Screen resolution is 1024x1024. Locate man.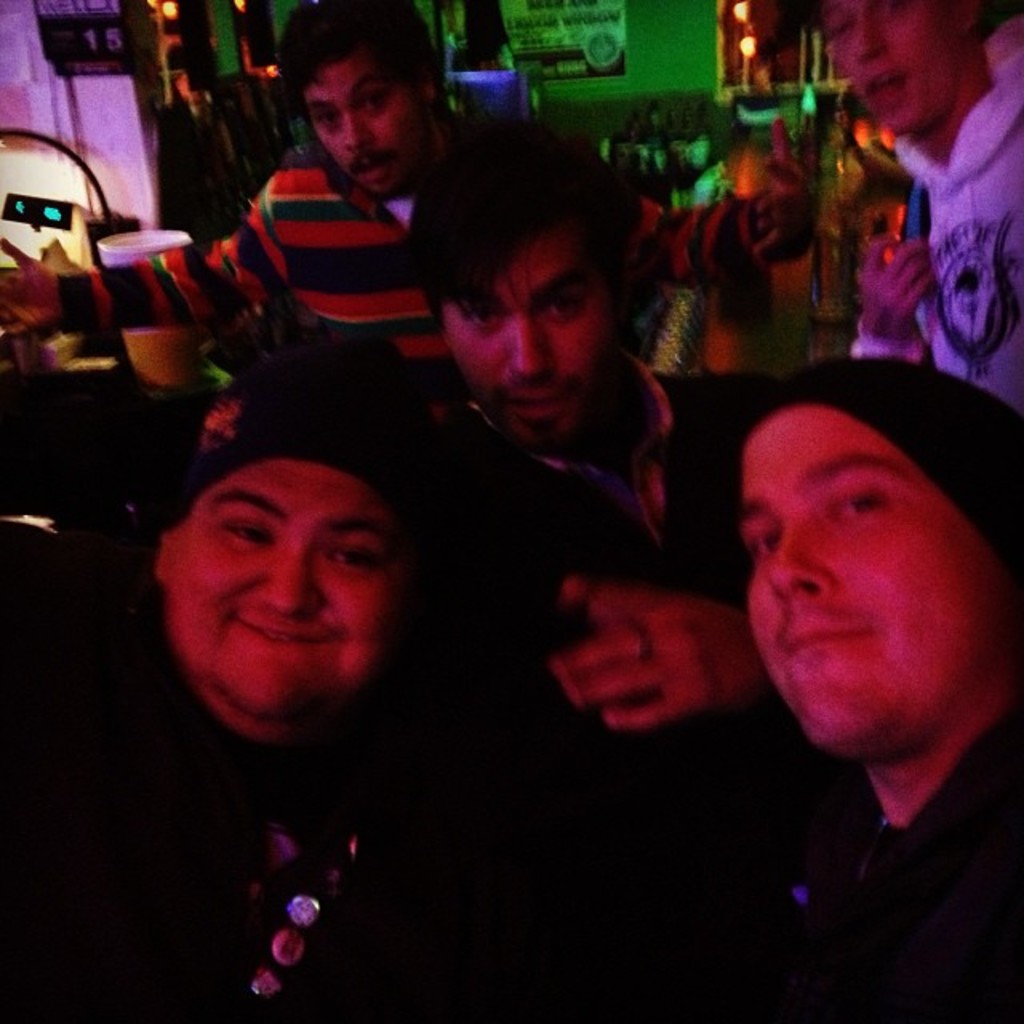
818:0:1022:419.
